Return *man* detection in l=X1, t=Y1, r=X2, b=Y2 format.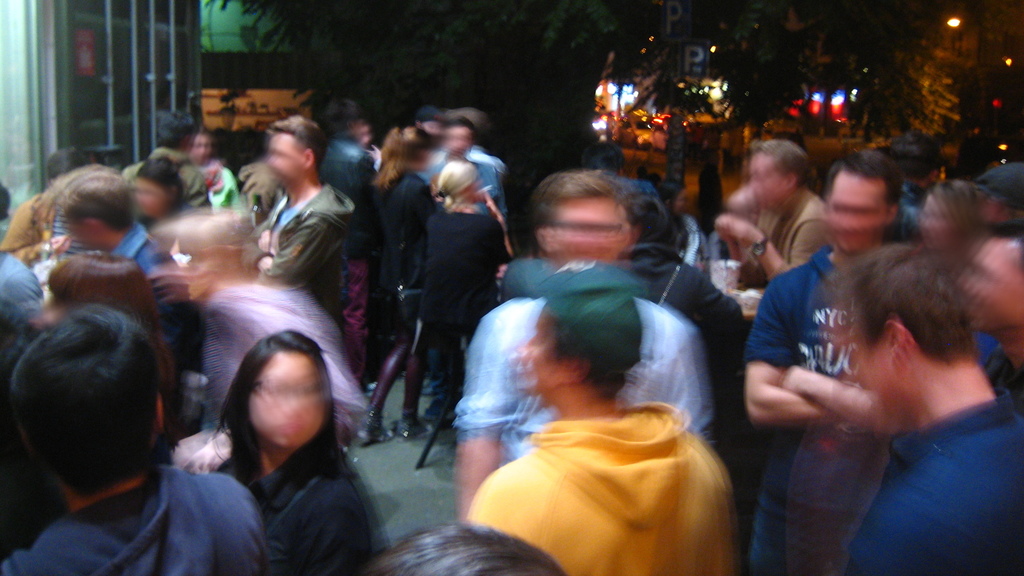
l=0, t=301, r=271, b=575.
